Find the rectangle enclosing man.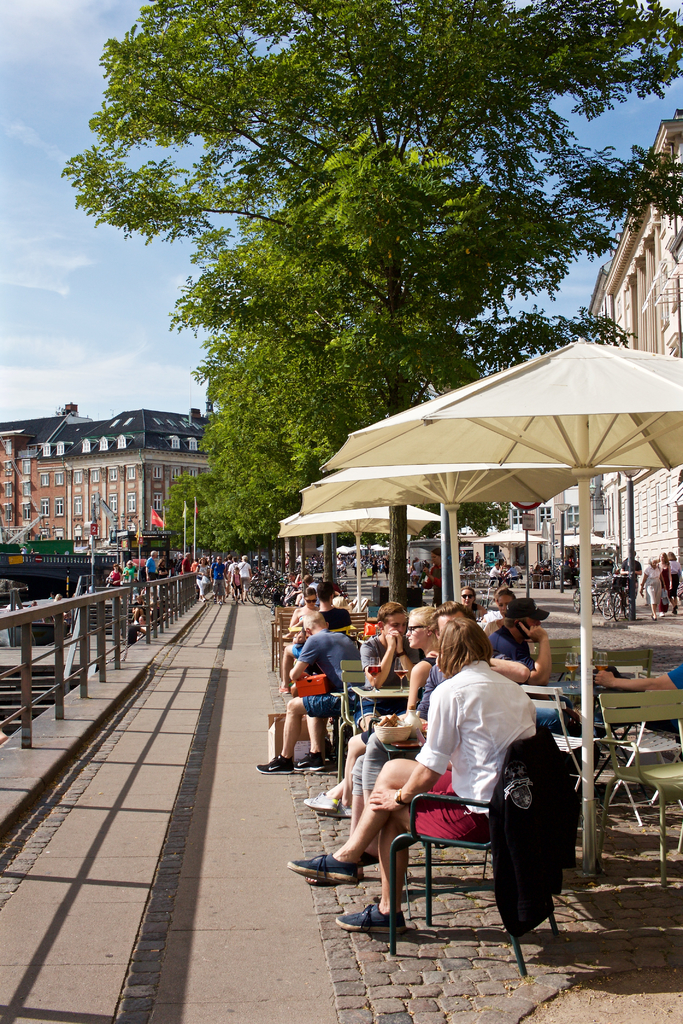
rect(253, 616, 358, 772).
